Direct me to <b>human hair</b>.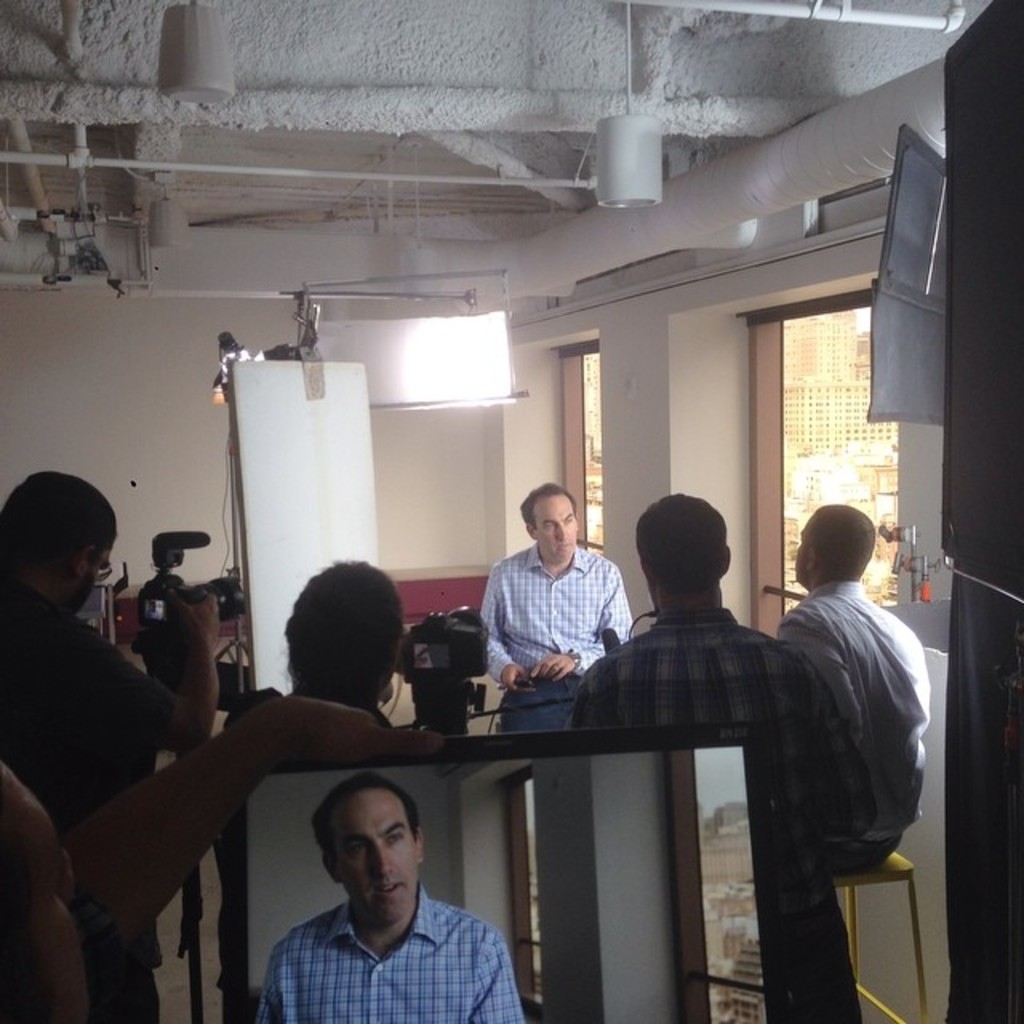
Direction: locate(0, 467, 120, 590).
